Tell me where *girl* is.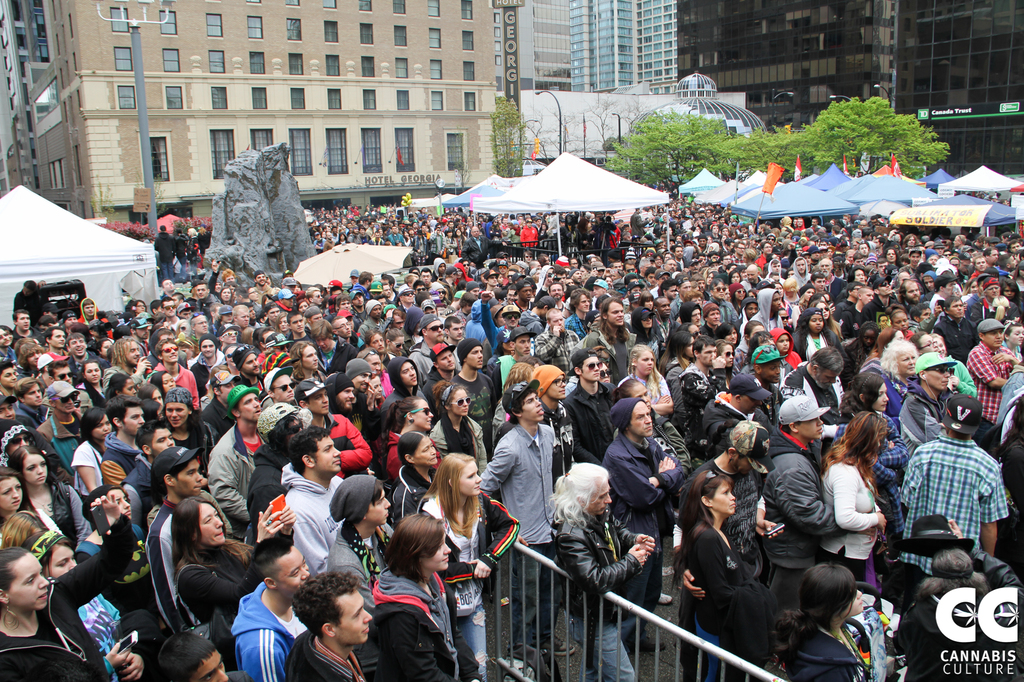
*girl* is at [756, 242, 774, 267].
